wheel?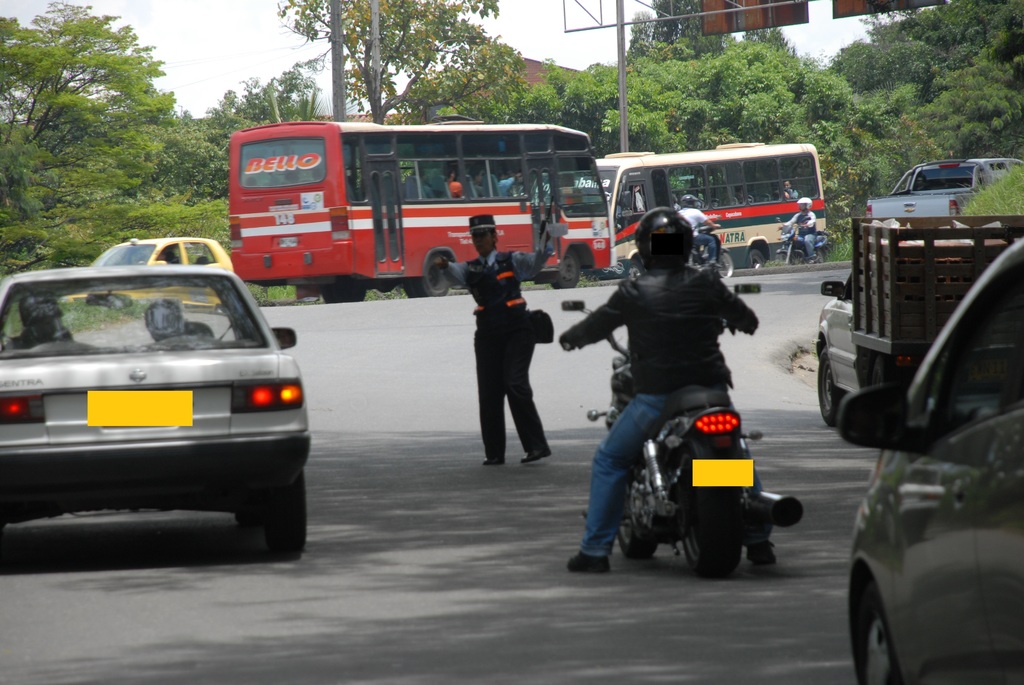
Rect(324, 290, 369, 304)
